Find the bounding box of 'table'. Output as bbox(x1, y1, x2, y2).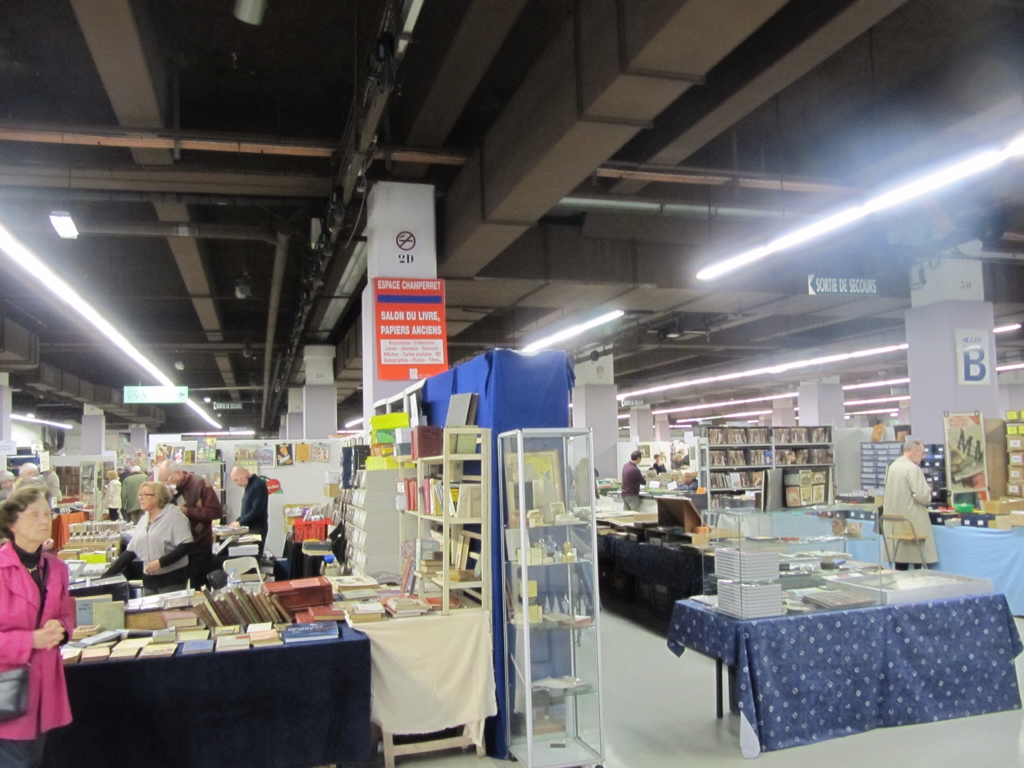
bbox(669, 567, 1023, 758).
